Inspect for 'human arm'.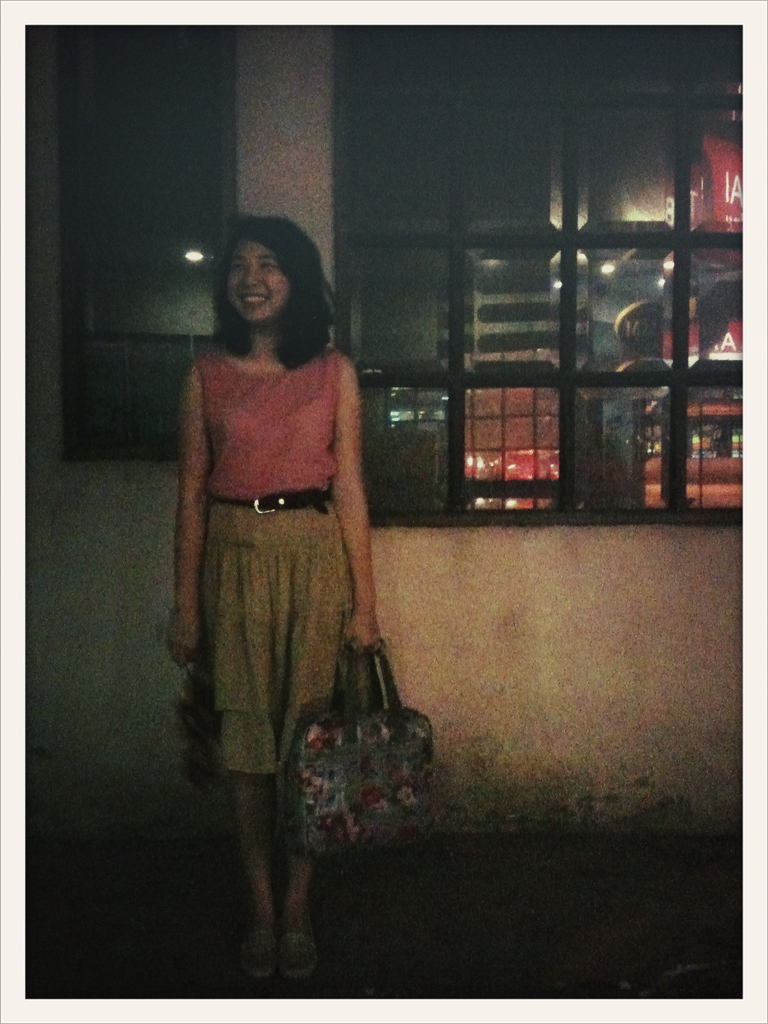
Inspection: {"x1": 162, "y1": 367, "x2": 207, "y2": 669}.
